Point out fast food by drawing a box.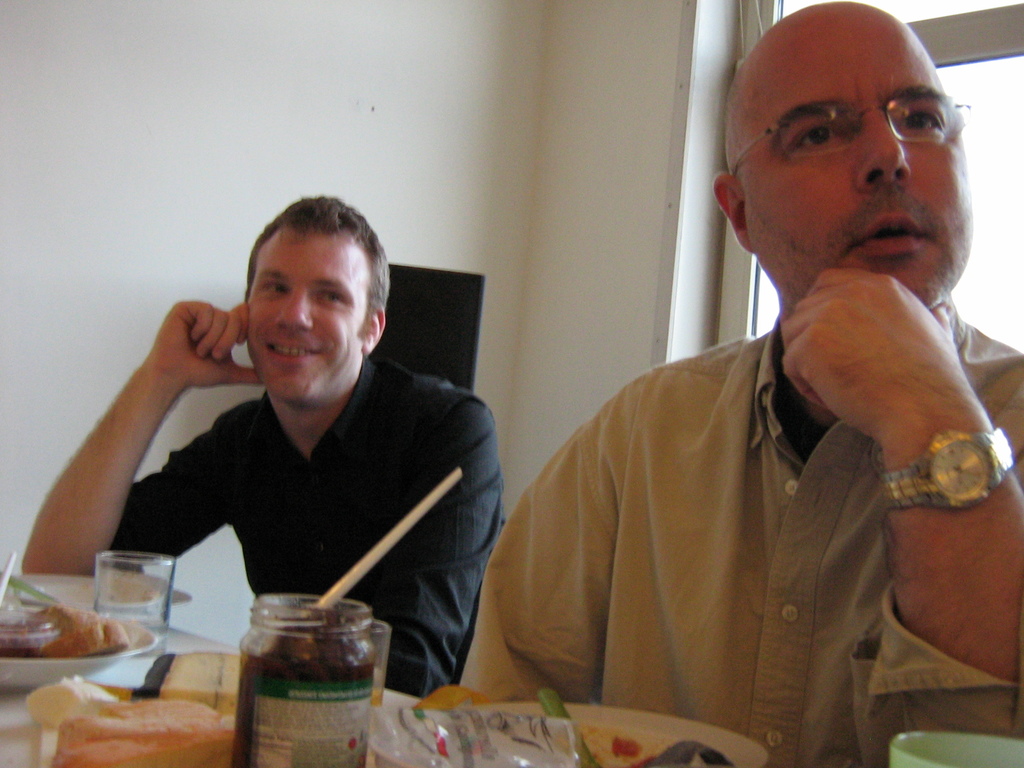
left=56, top=698, right=239, bottom=767.
